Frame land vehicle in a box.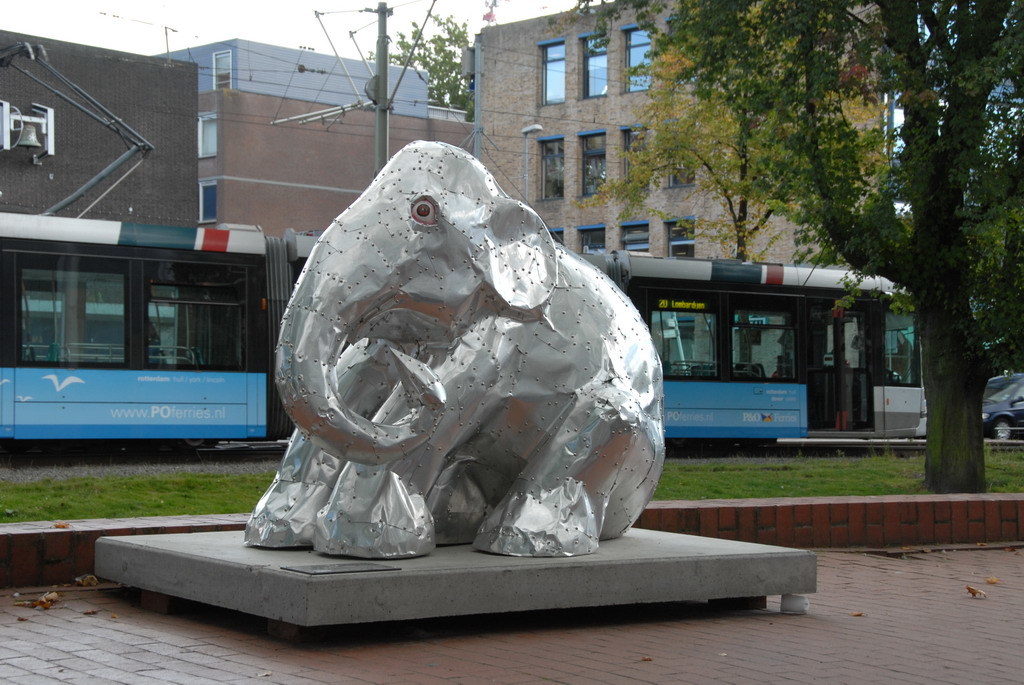
[x1=0, y1=212, x2=925, y2=438].
